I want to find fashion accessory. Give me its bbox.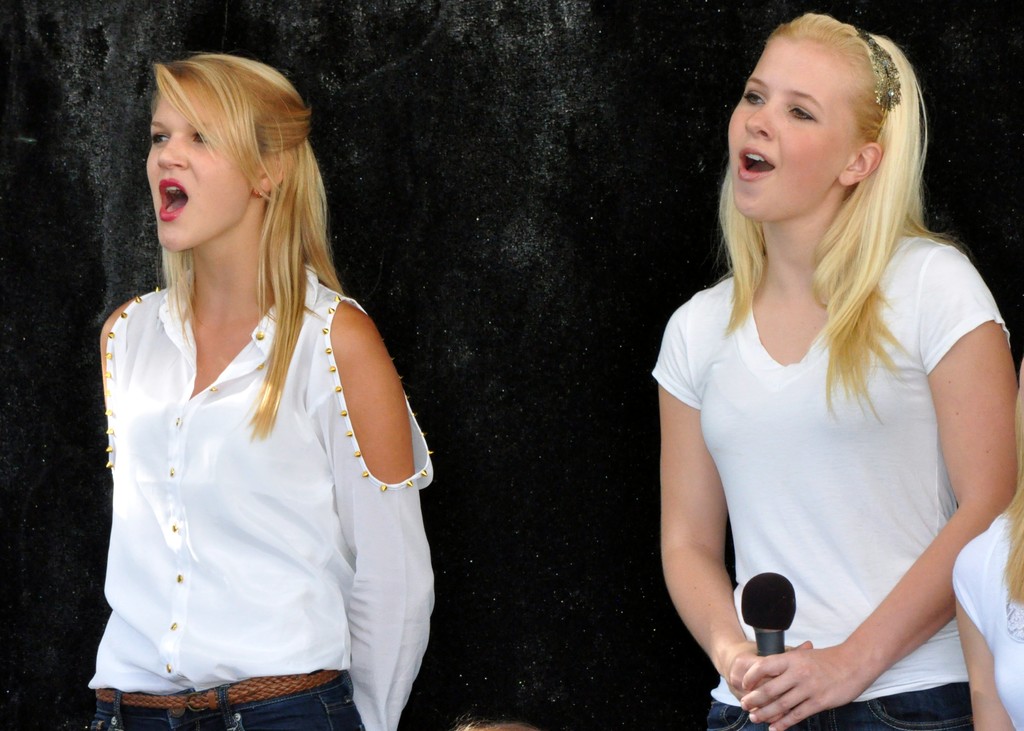
{"x1": 857, "y1": 25, "x2": 904, "y2": 139}.
